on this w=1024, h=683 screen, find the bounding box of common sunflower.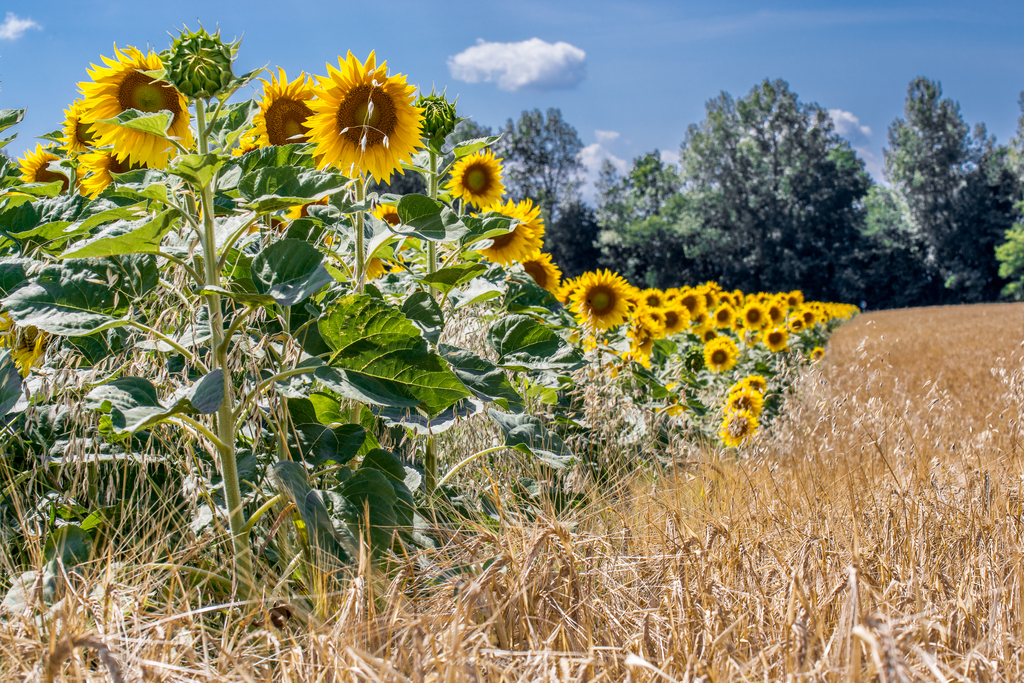
Bounding box: {"x1": 448, "y1": 150, "x2": 505, "y2": 218}.
